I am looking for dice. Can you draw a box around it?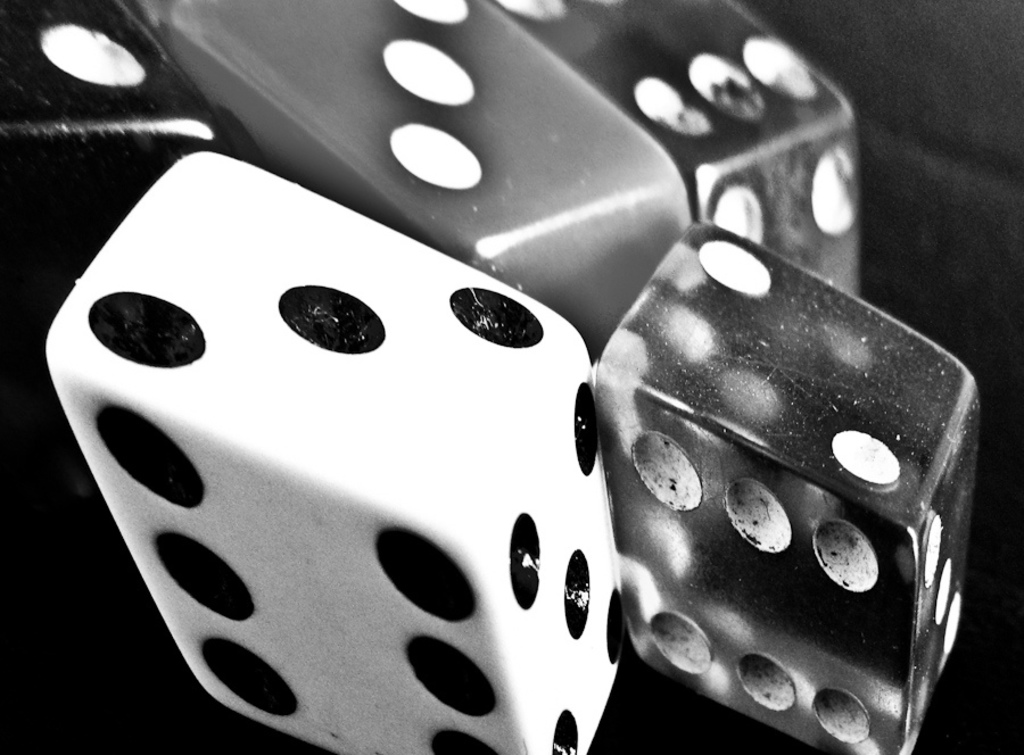
Sure, the bounding box is {"x1": 495, "y1": 0, "x2": 862, "y2": 300}.
